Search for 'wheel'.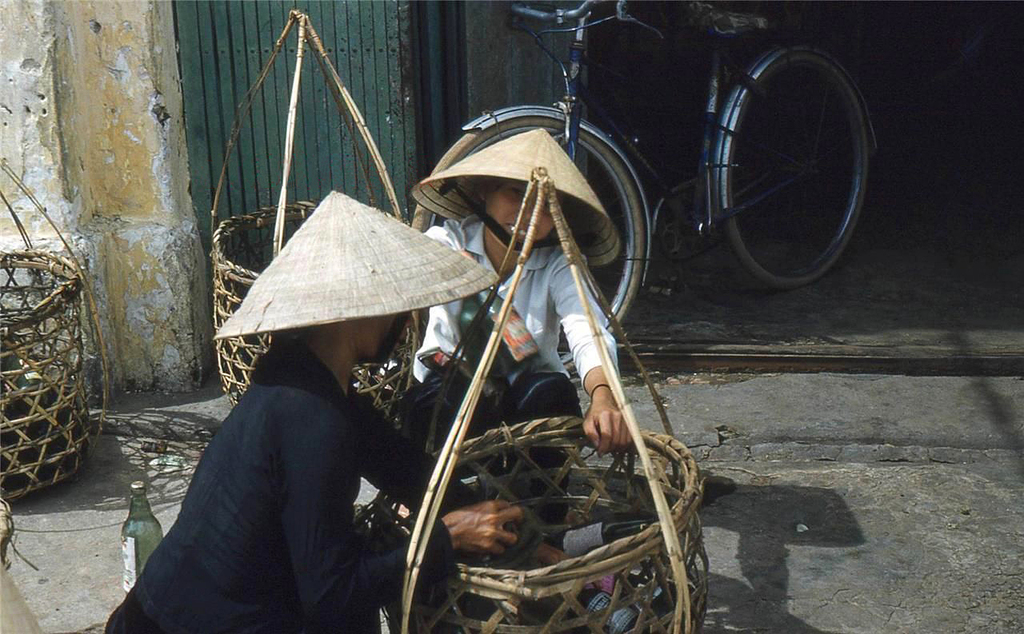
Found at [left=715, top=43, right=871, bottom=283].
